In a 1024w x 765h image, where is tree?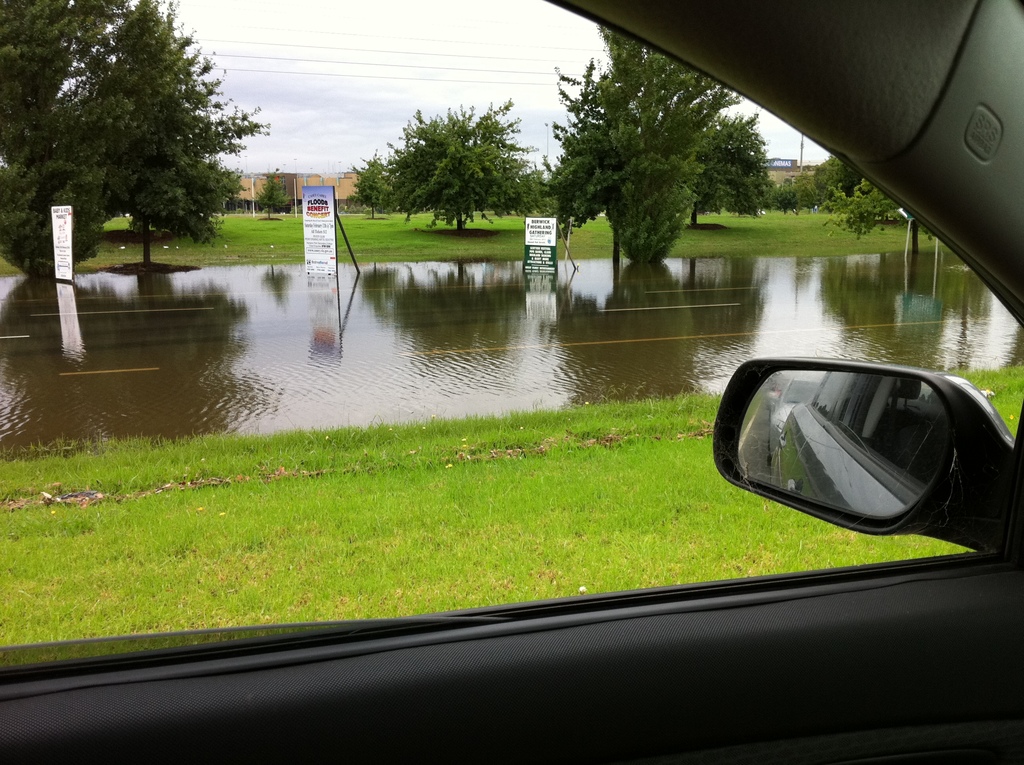
{"left": 508, "top": 24, "right": 716, "bottom": 270}.
